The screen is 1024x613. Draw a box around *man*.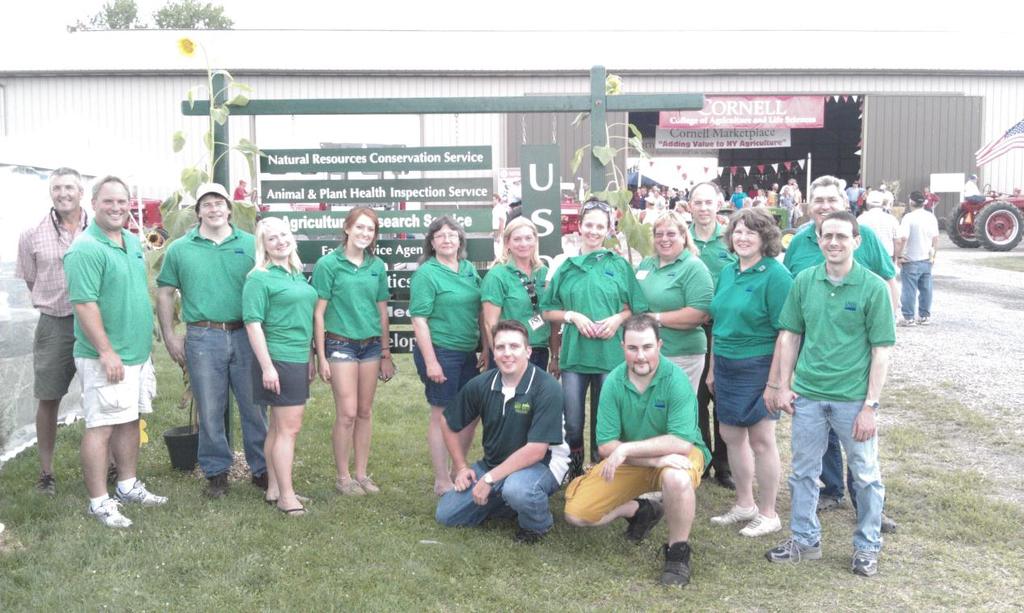
detection(688, 180, 740, 283).
